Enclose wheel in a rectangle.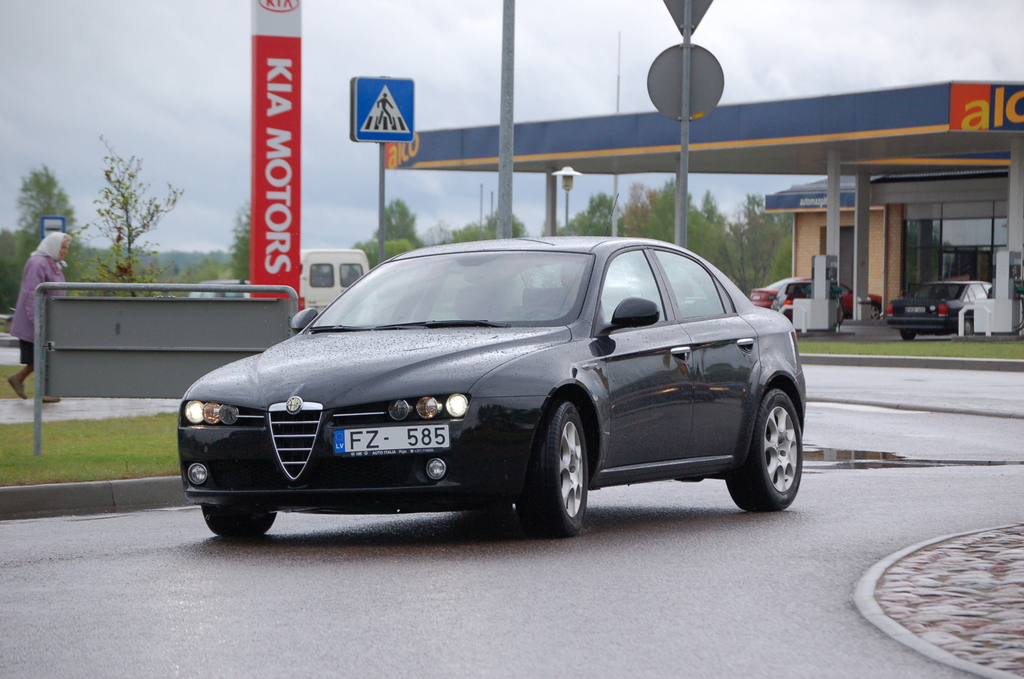
Rect(960, 318, 975, 335).
